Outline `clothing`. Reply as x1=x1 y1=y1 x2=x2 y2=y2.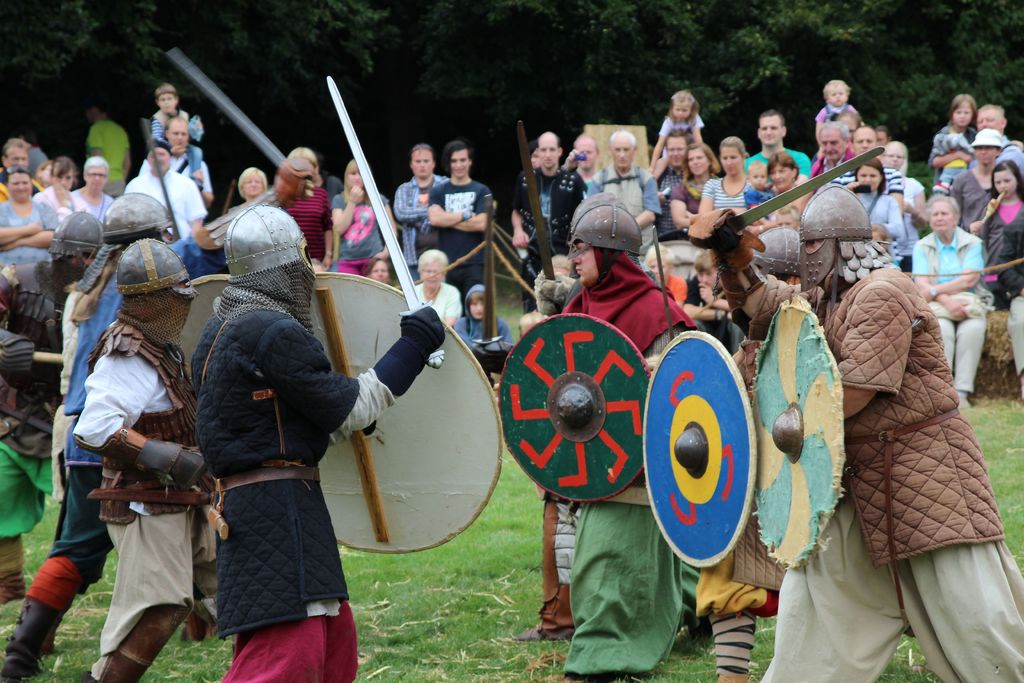
x1=444 y1=317 x2=520 y2=363.
